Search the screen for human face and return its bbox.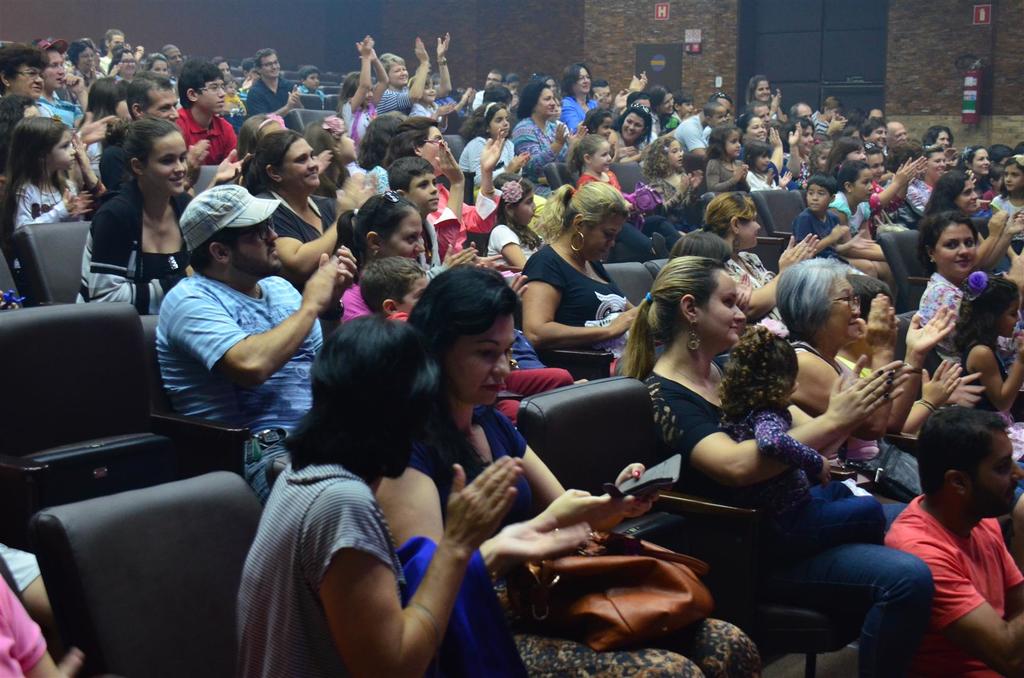
Found: (973, 148, 989, 175).
